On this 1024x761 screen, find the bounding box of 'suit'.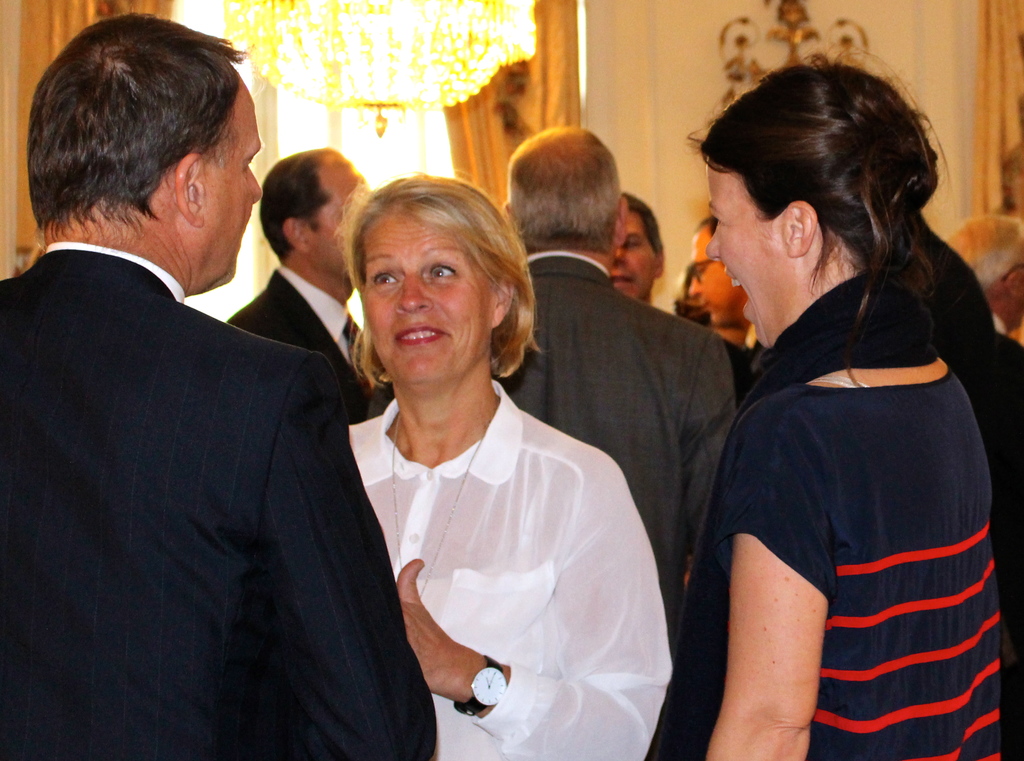
Bounding box: (15, 75, 410, 747).
